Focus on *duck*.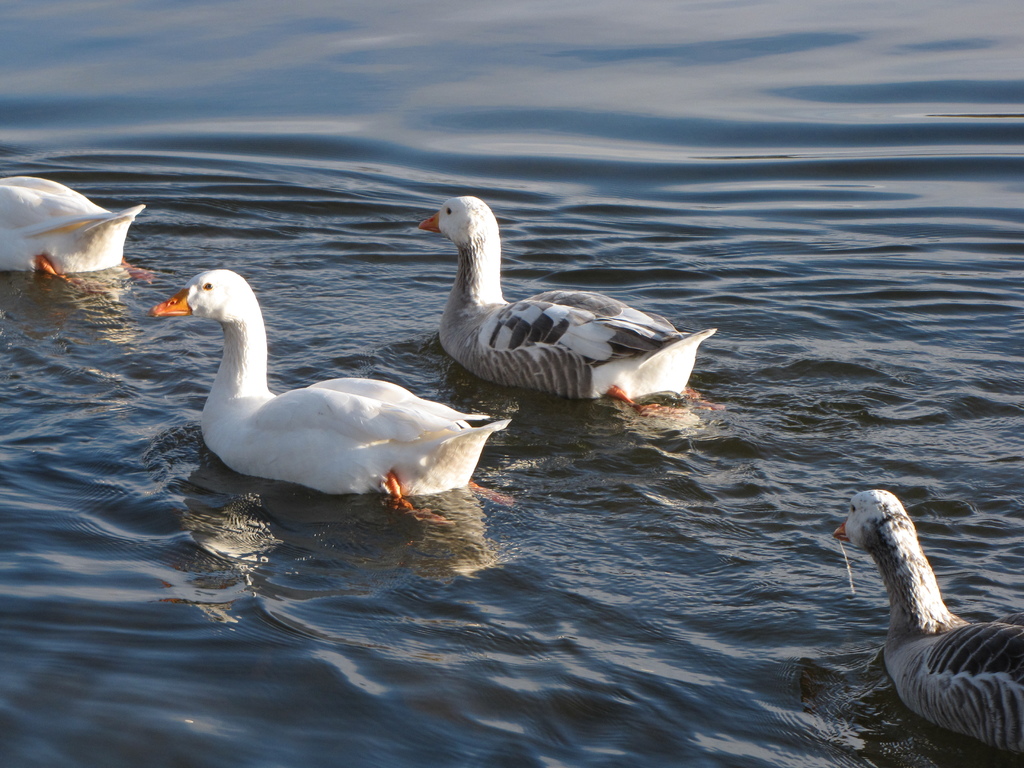
Focused at 0:171:157:287.
